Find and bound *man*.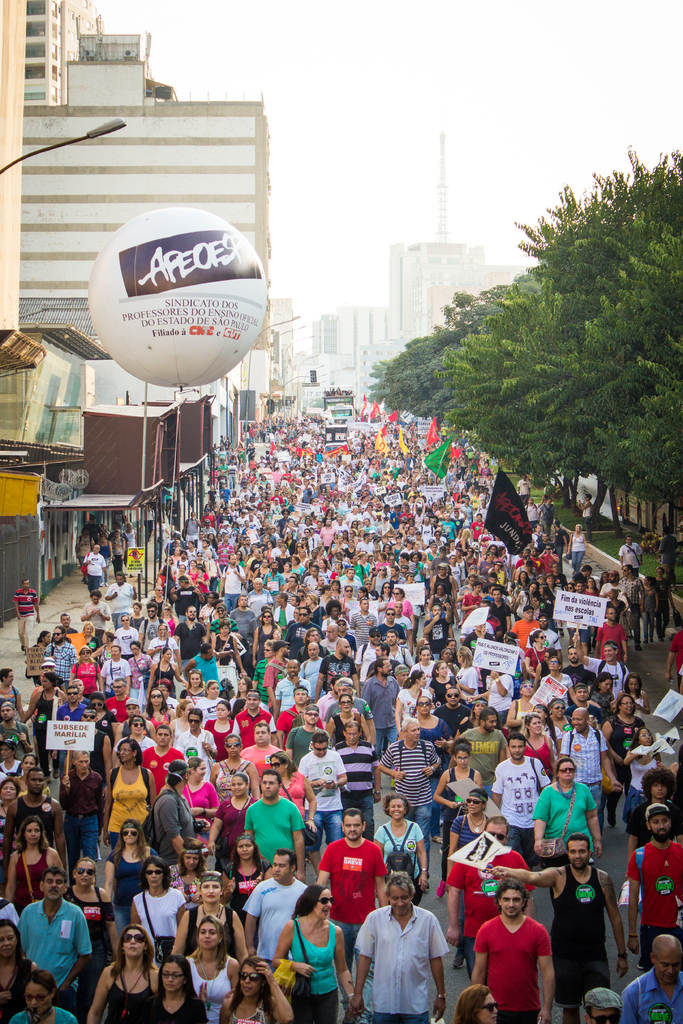
Bound: select_region(79, 590, 110, 639).
